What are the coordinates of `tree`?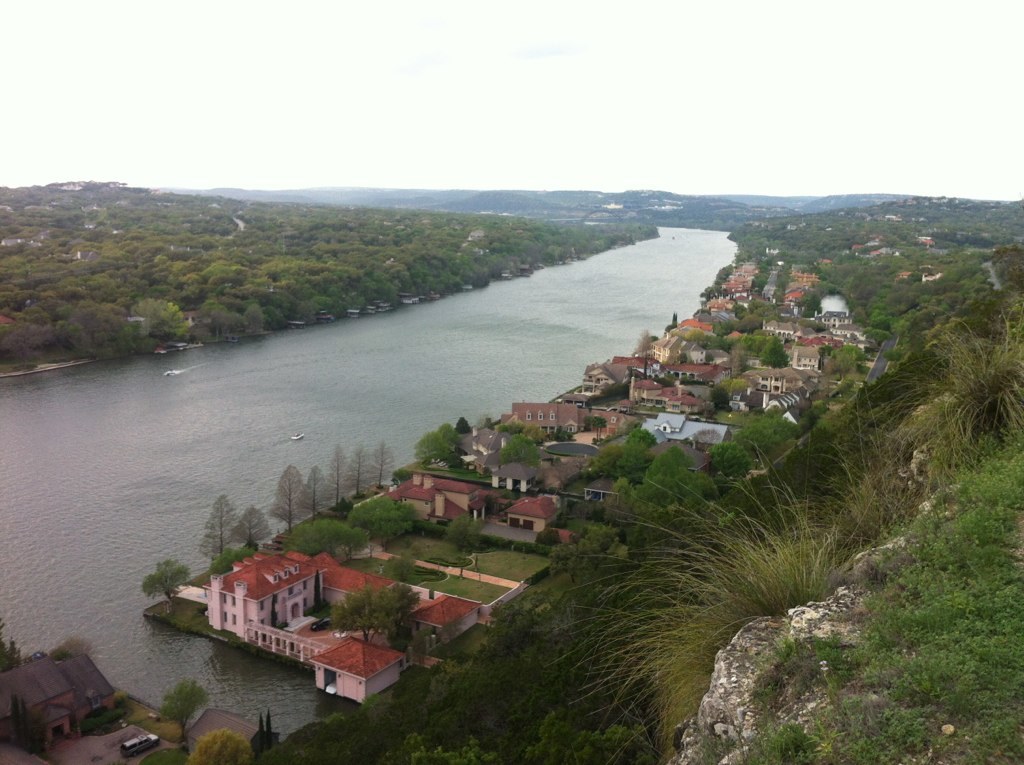
select_region(353, 497, 415, 544).
